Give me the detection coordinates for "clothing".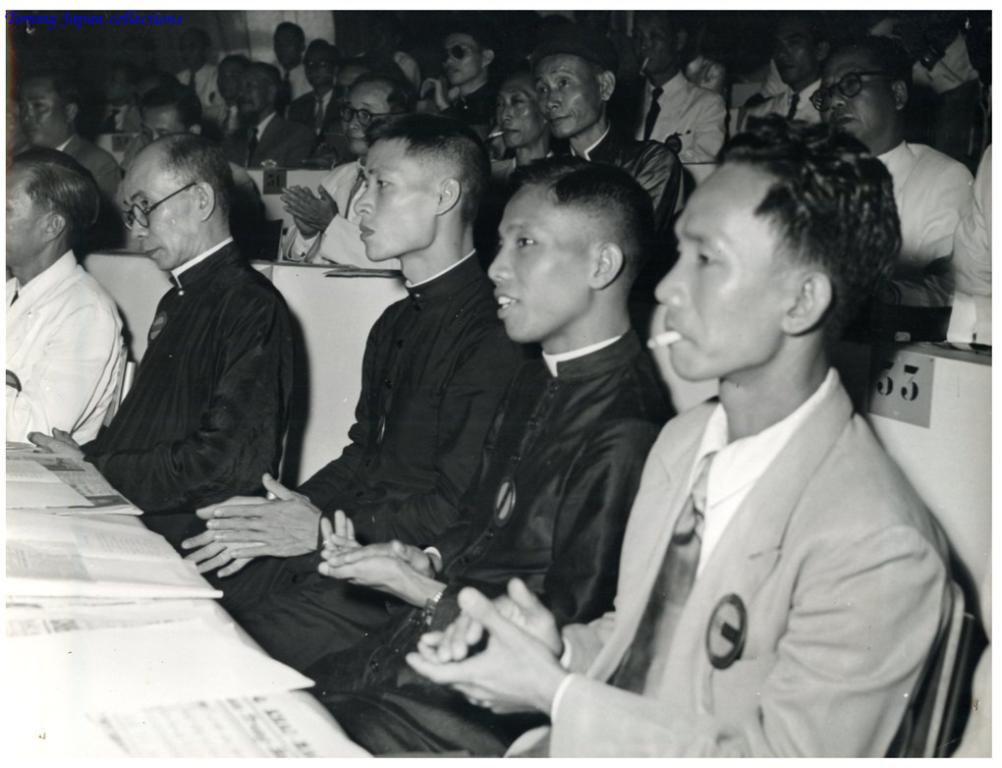
bbox=(146, 238, 536, 688).
